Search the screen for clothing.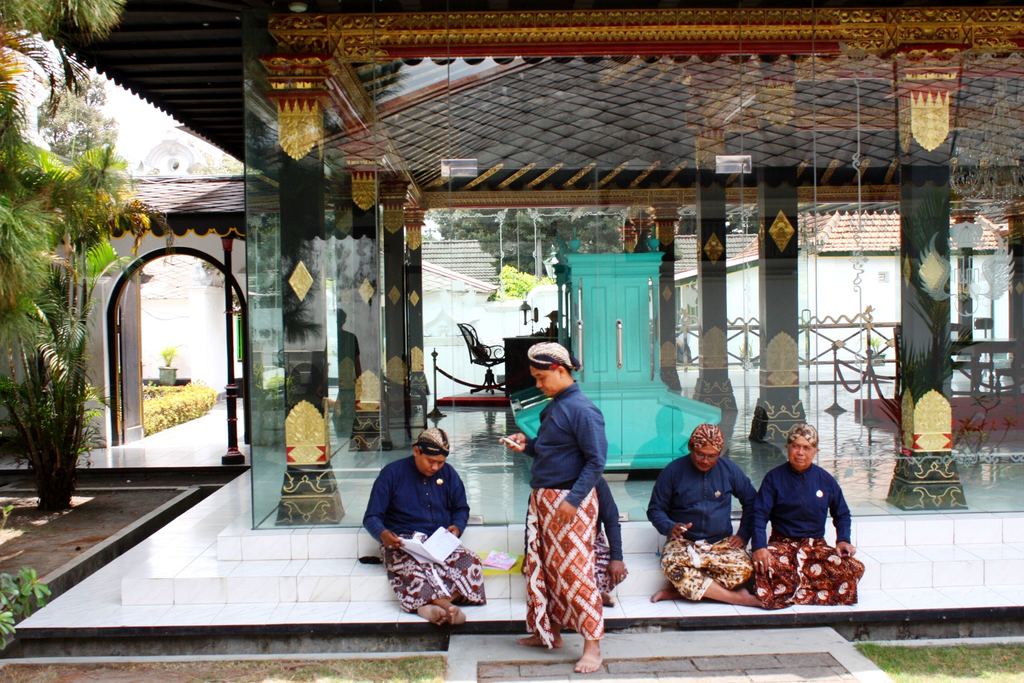
Found at left=520, top=388, right=623, bottom=632.
